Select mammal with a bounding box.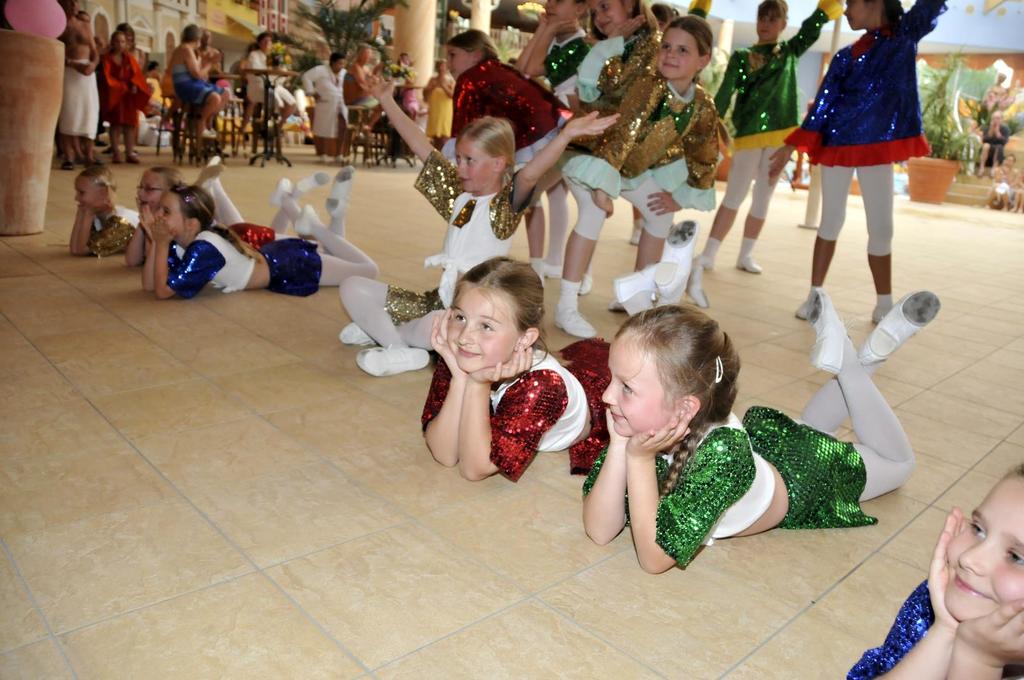
bbox=[335, 67, 620, 377].
